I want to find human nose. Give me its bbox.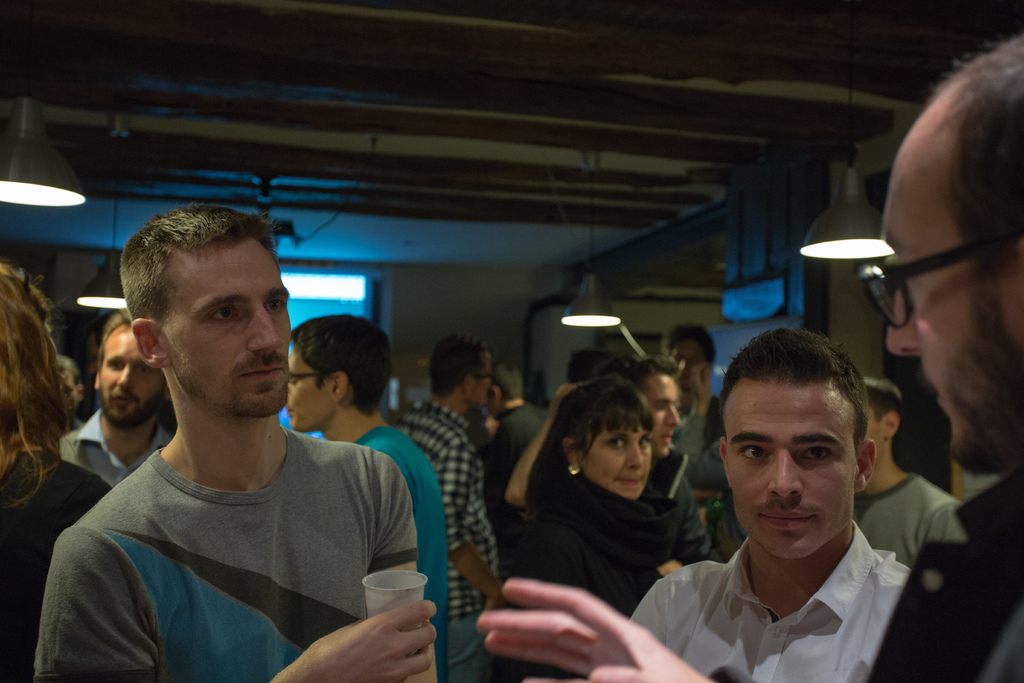
bbox(884, 285, 926, 364).
